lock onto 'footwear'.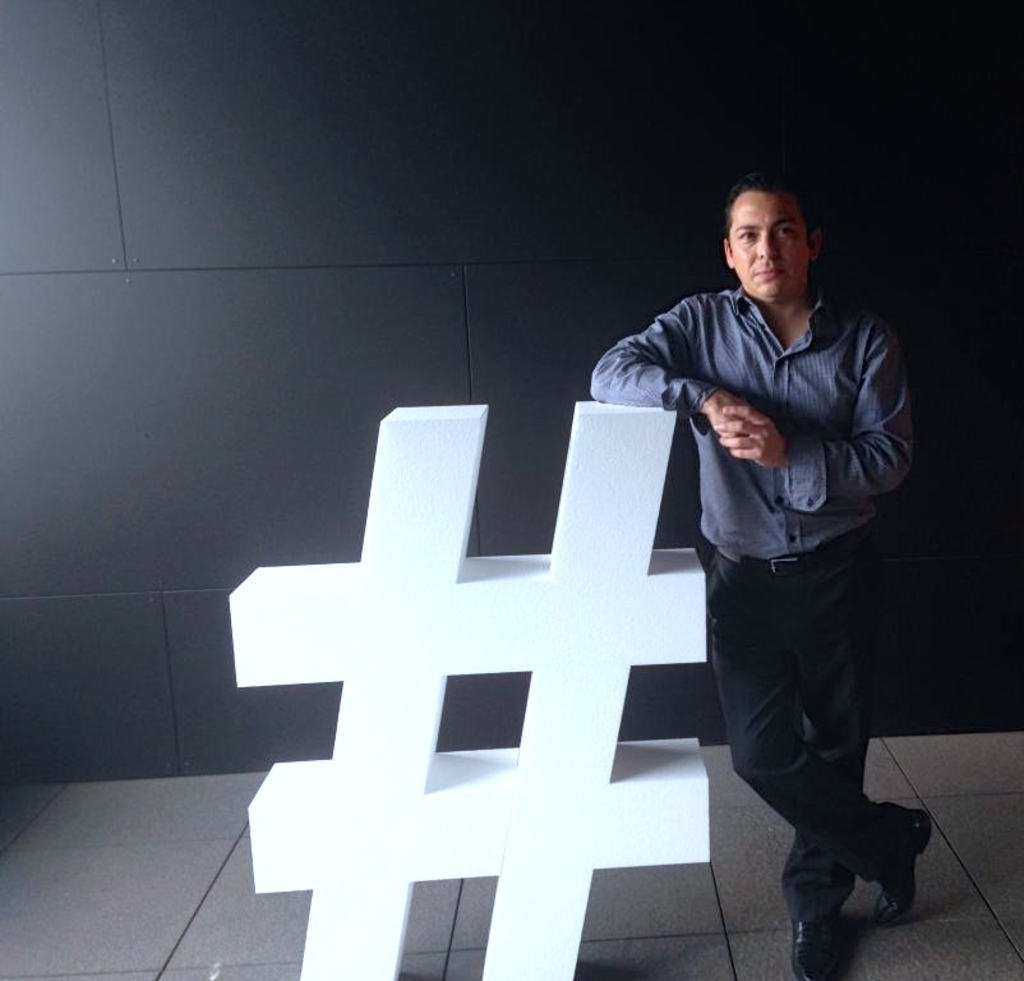
Locked: pyautogui.locateOnScreen(784, 912, 838, 980).
